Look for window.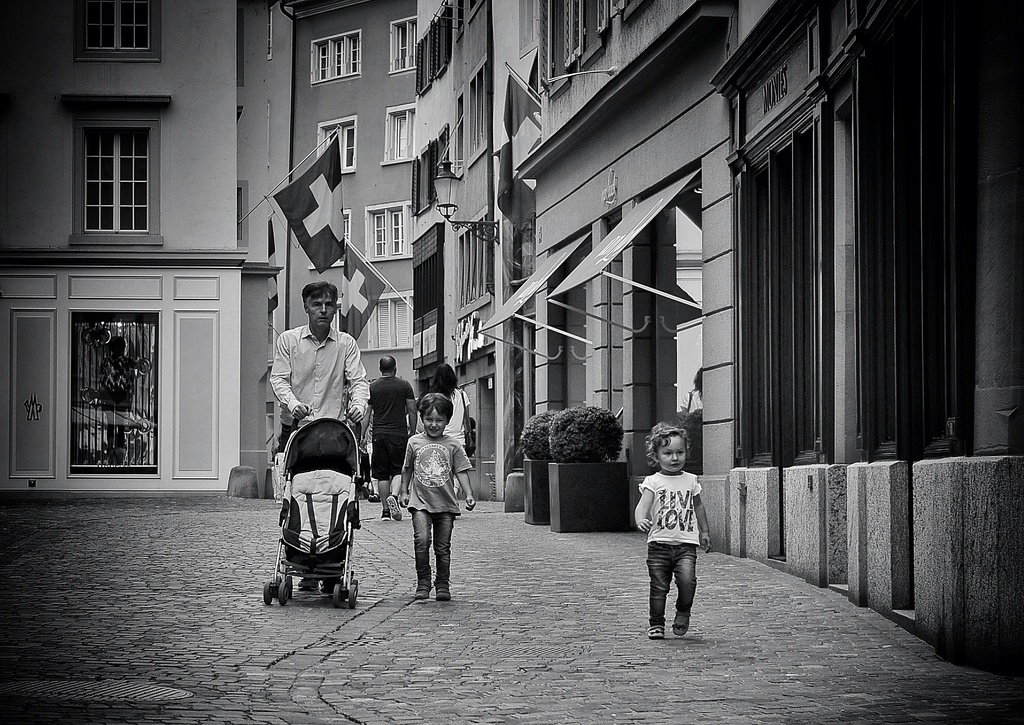
Found: crop(80, 97, 160, 241).
